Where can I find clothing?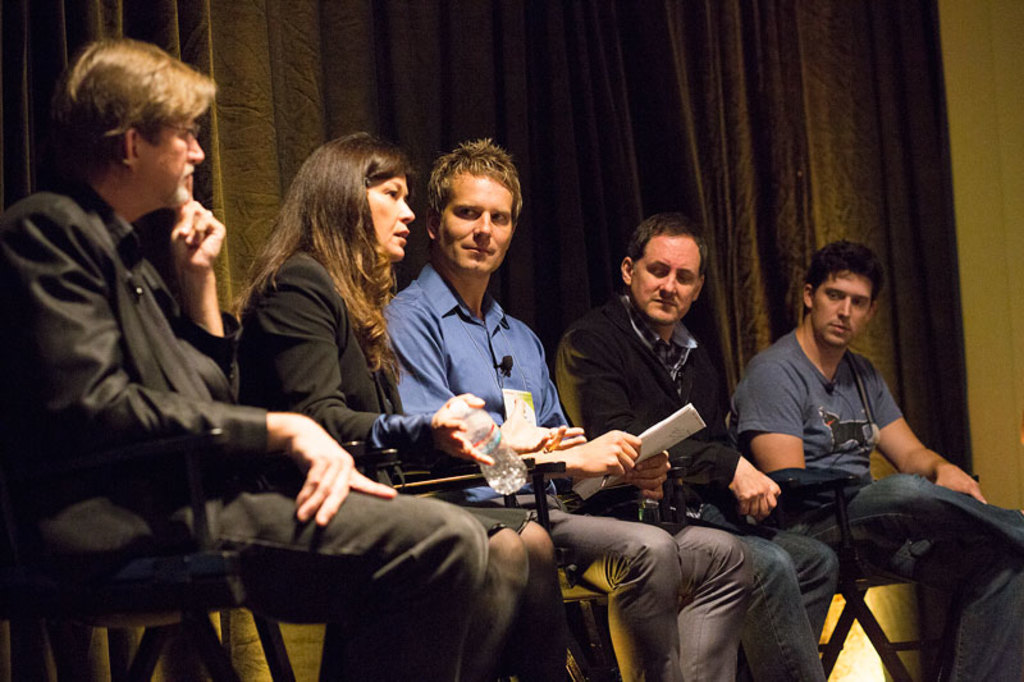
You can find it at box=[0, 173, 494, 681].
